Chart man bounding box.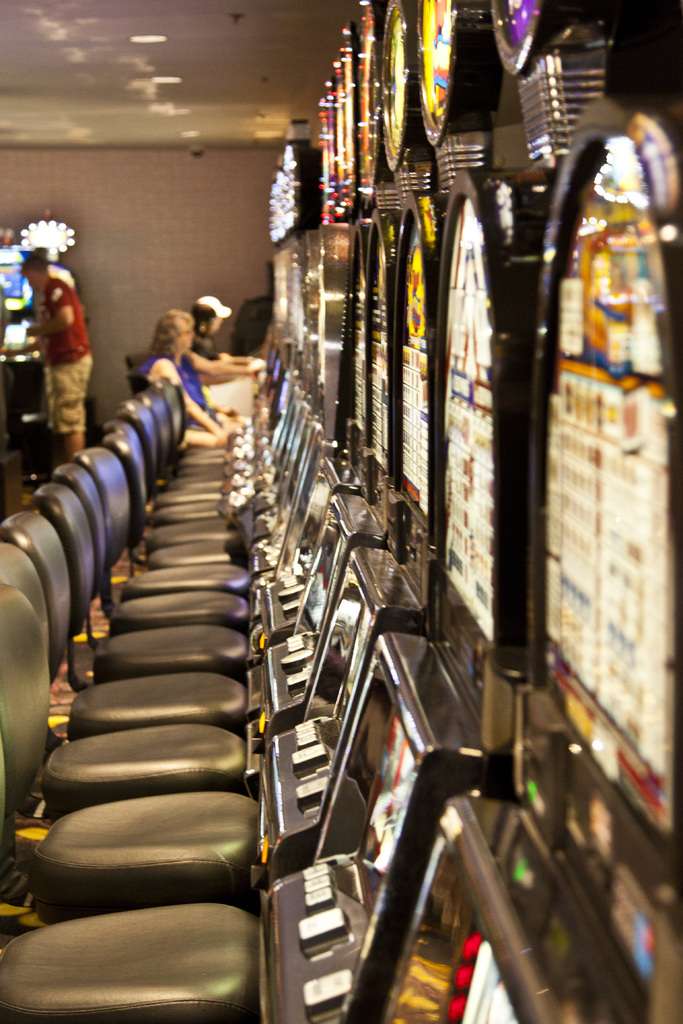
Charted: <region>13, 223, 97, 451</region>.
